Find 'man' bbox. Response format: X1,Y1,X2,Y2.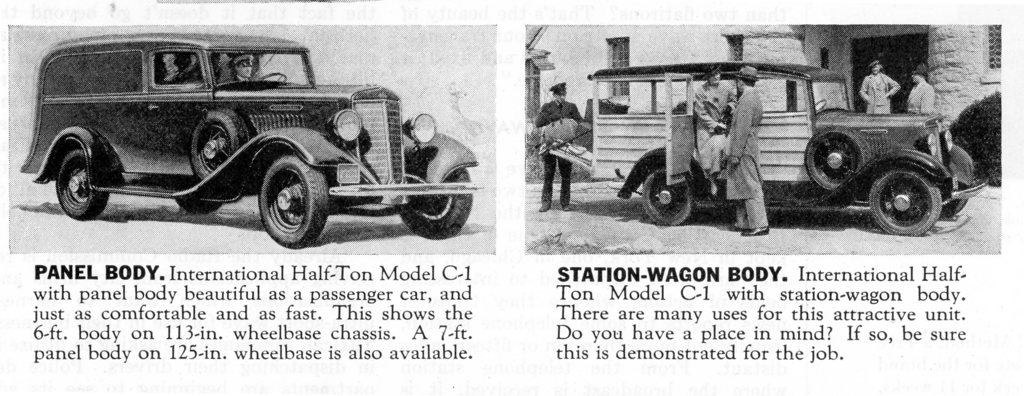
724,66,769,237.
